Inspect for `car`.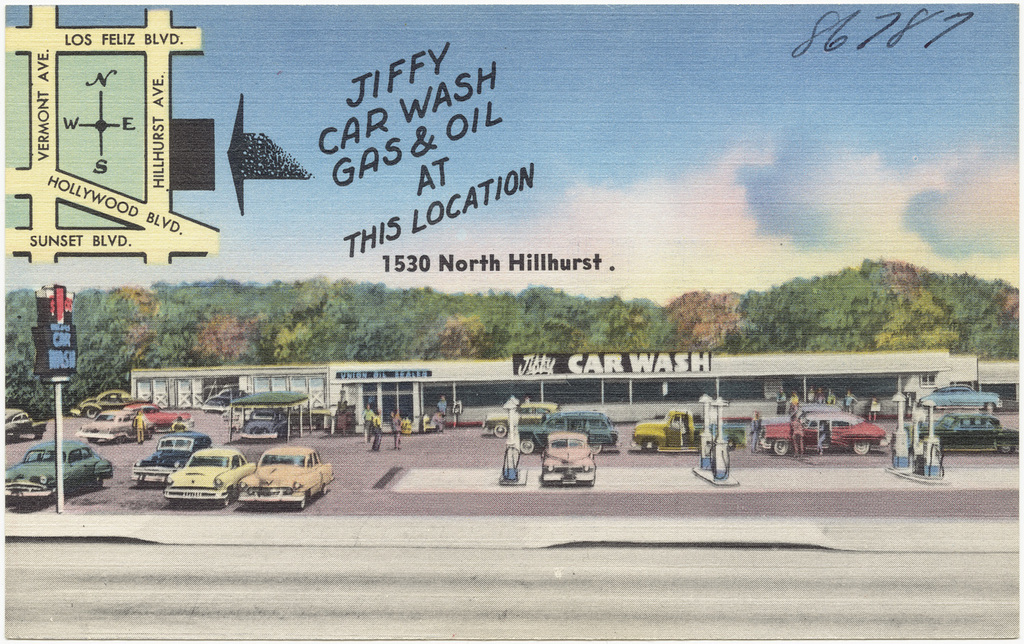
Inspection: [x1=0, y1=405, x2=44, y2=436].
